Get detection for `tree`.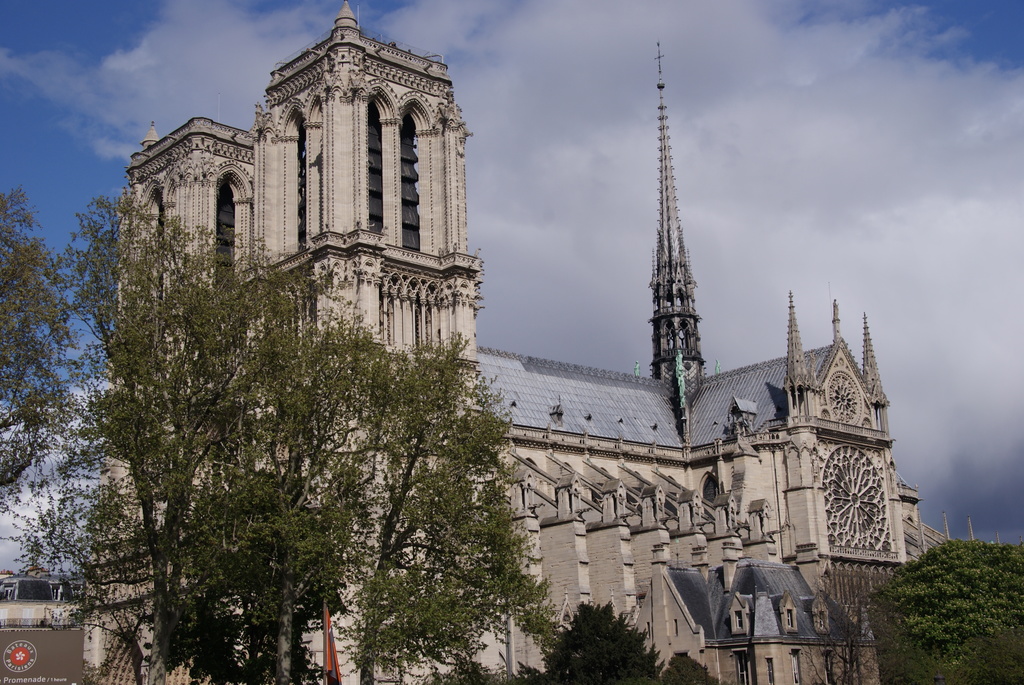
Detection: select_region(876, 528, 1023, 669).
